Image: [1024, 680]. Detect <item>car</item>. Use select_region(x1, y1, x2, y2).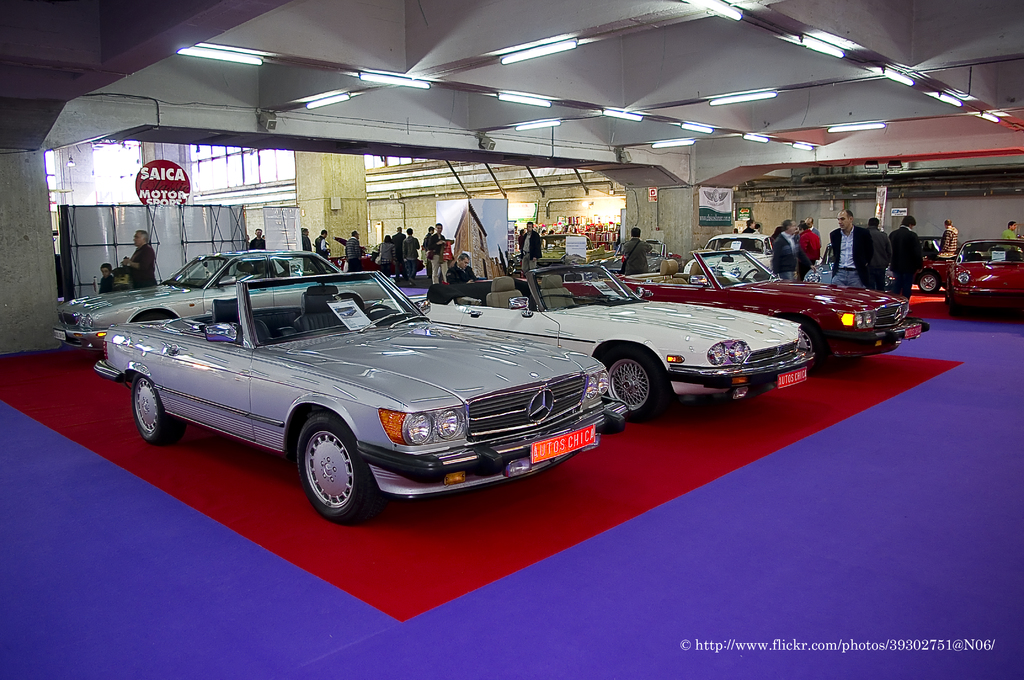
select_region(560, 234, 927, 371).
